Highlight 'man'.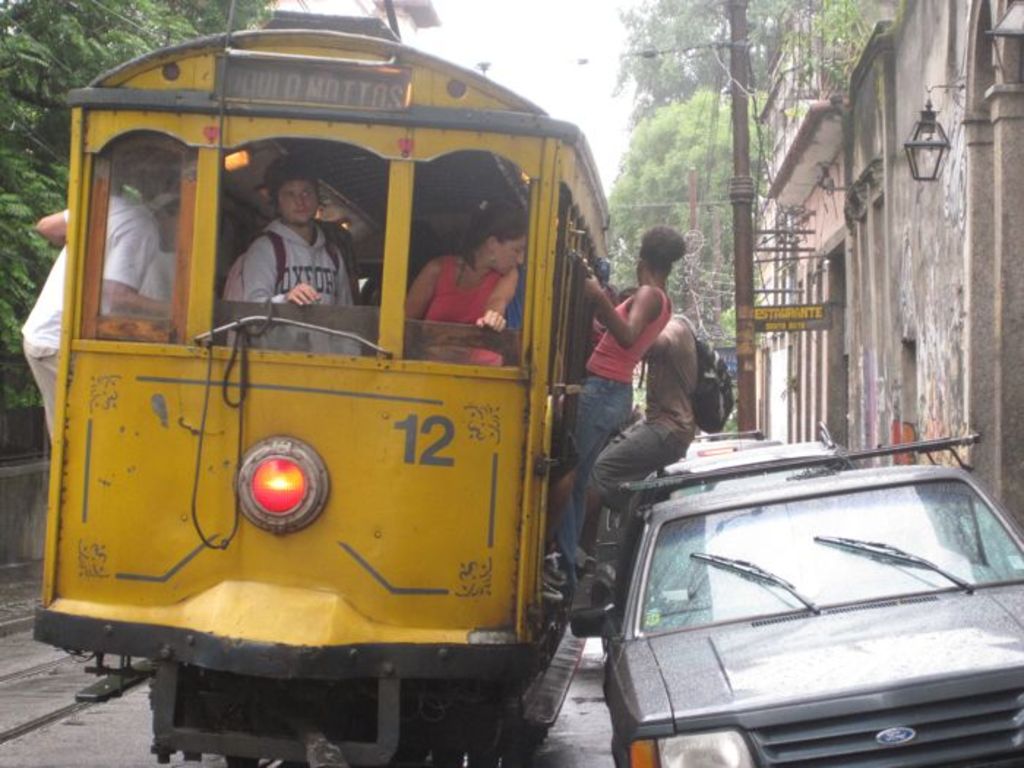
Highlighted region: bbox=(13, 145, 192, 437).
